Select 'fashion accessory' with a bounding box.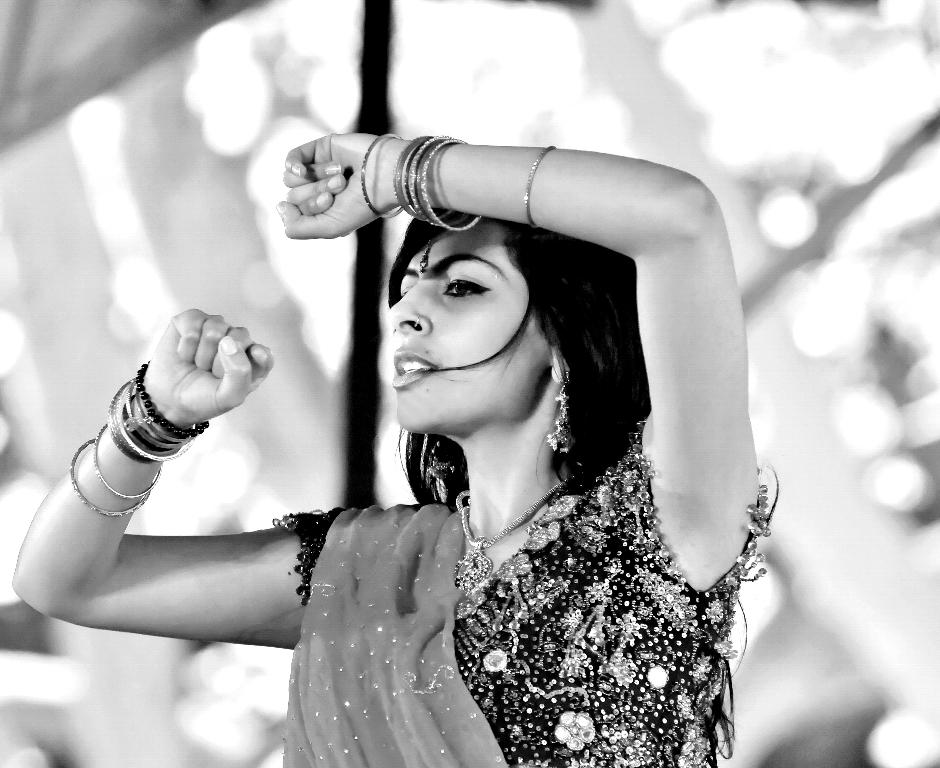
Rect(523, 140, 556, 230).
